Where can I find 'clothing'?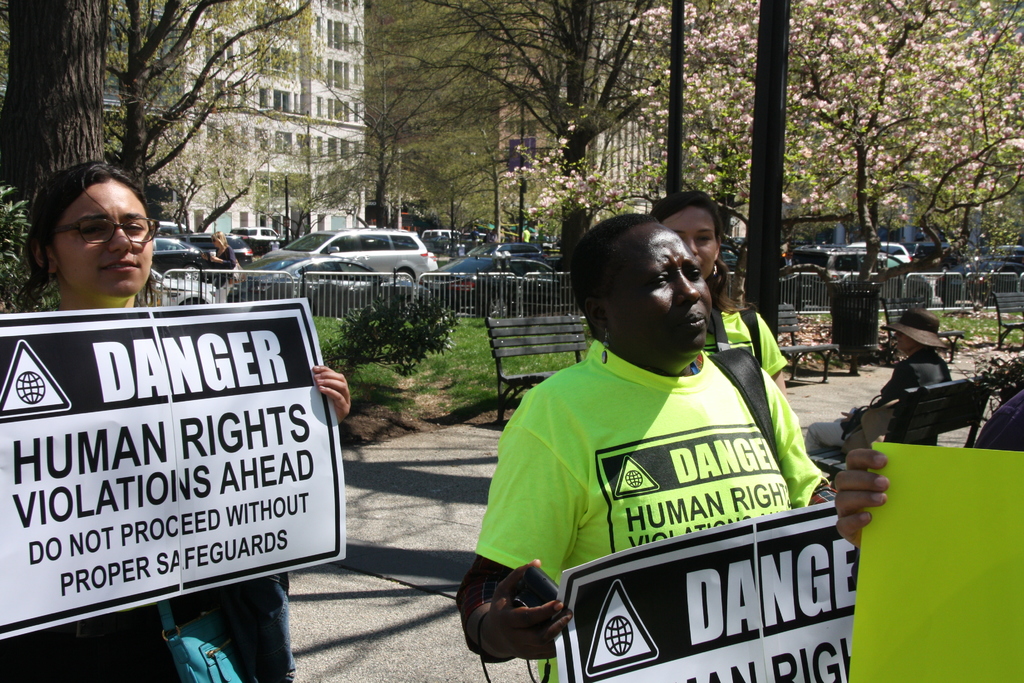
You can find it at {"left": 974, "top": 390, "right": 1023, "bottom": 452}.
